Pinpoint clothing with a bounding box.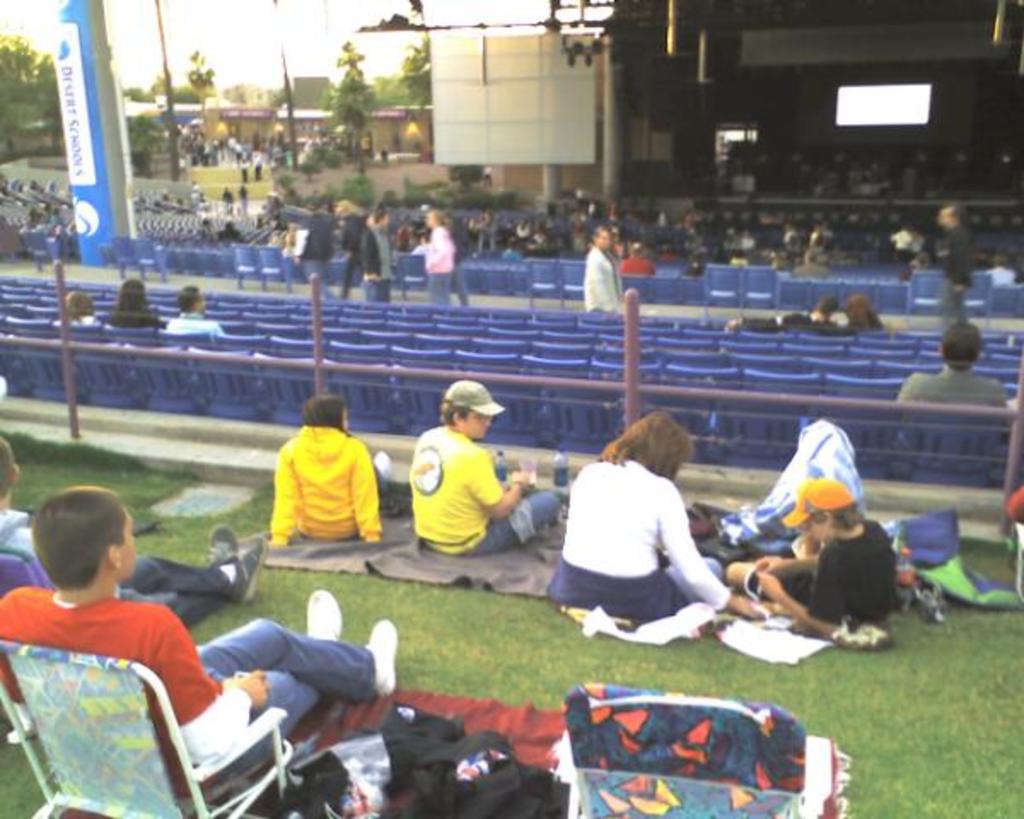
box(53, 316, 104, 326).
